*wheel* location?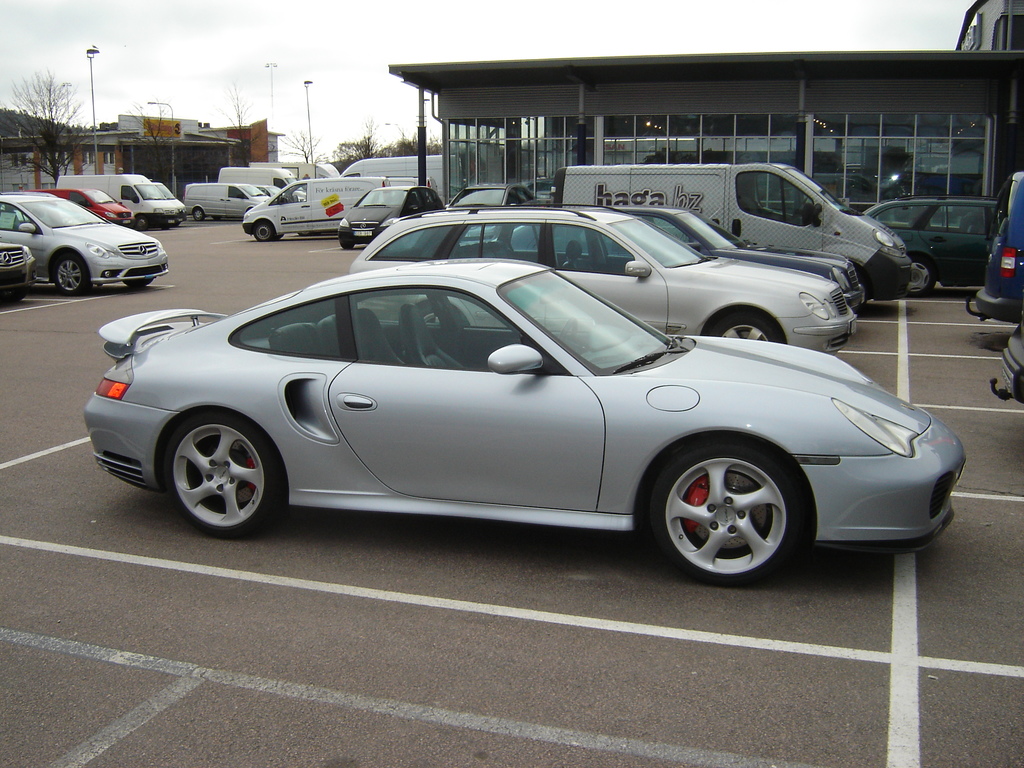
{"x1": 256, "y1": 221, "x2": 272, "y2": 241}
